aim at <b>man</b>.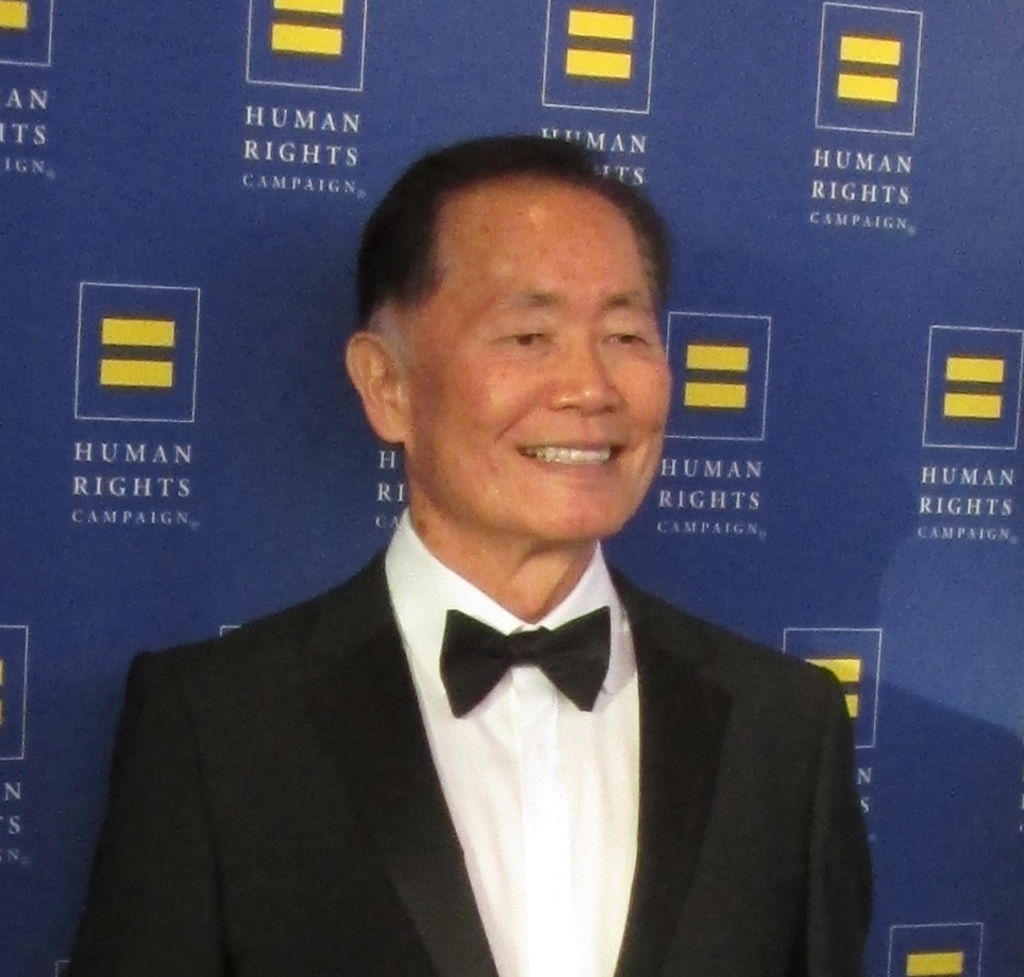
Aimed at (left=102, top=187, right=889, bottom=950).
